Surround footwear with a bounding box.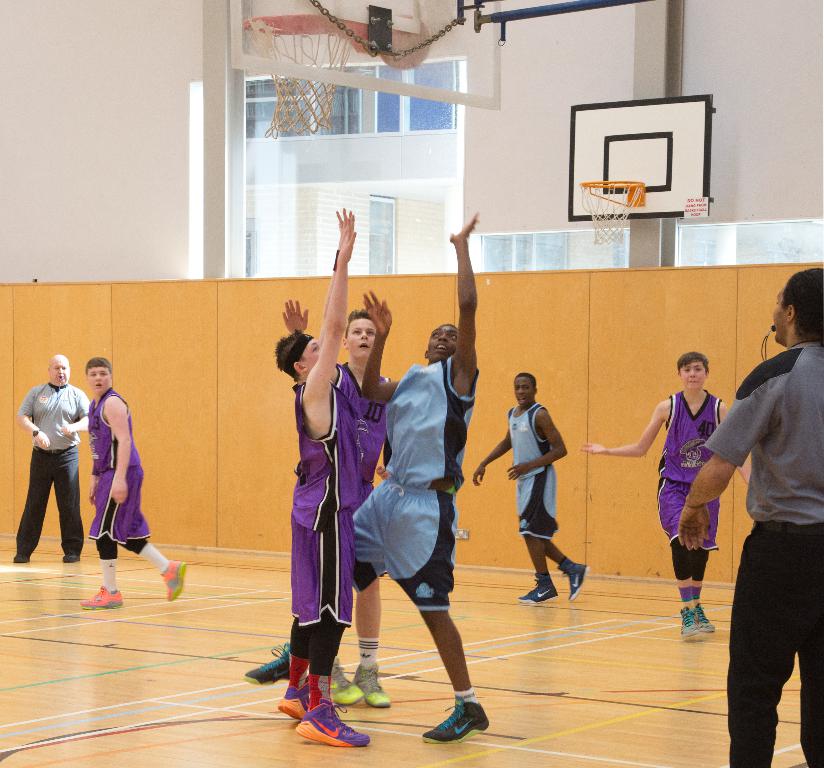
left=78, top=587, right=123, bottom=606.
